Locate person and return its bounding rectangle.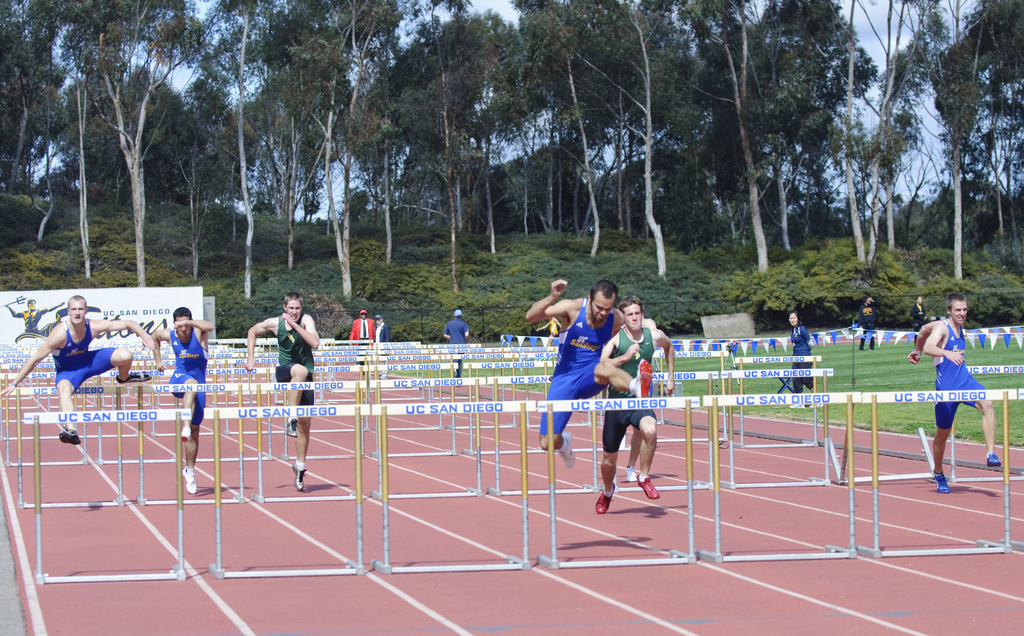
bbox=(852, 292, 886, 359).
